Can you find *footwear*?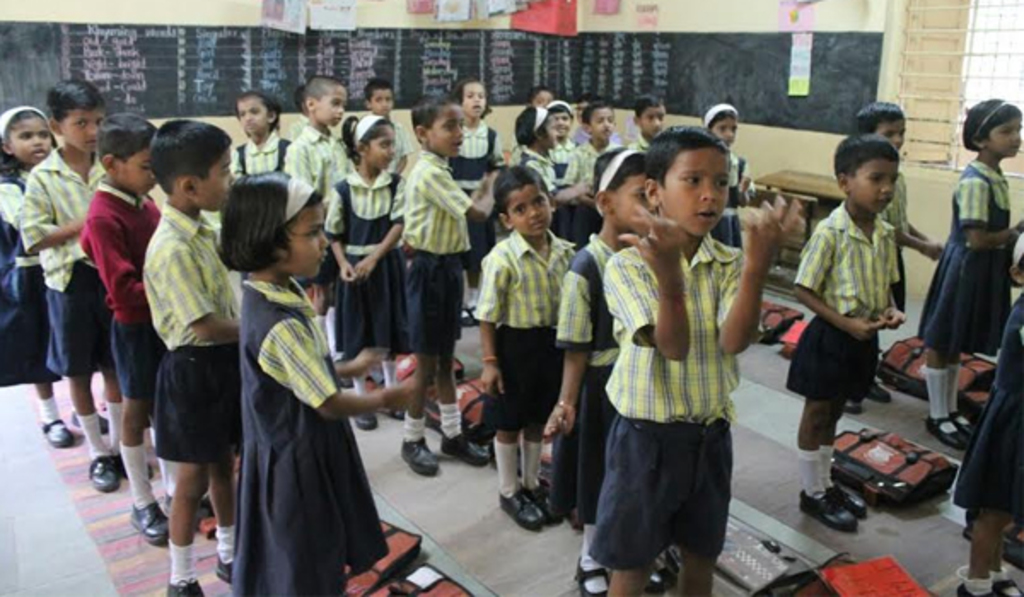
Yes, bounding box: [left=213, top=551, right=234, bottom=577].
